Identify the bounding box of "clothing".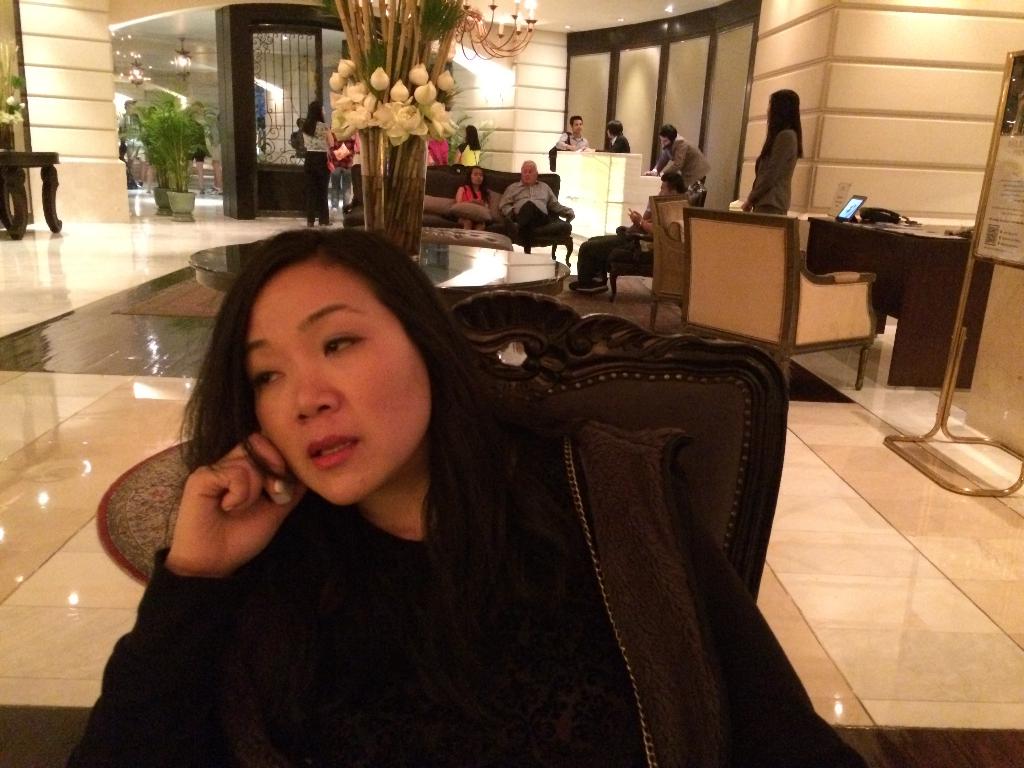
[x1=553, y1=135, x2=591, y2=154].
